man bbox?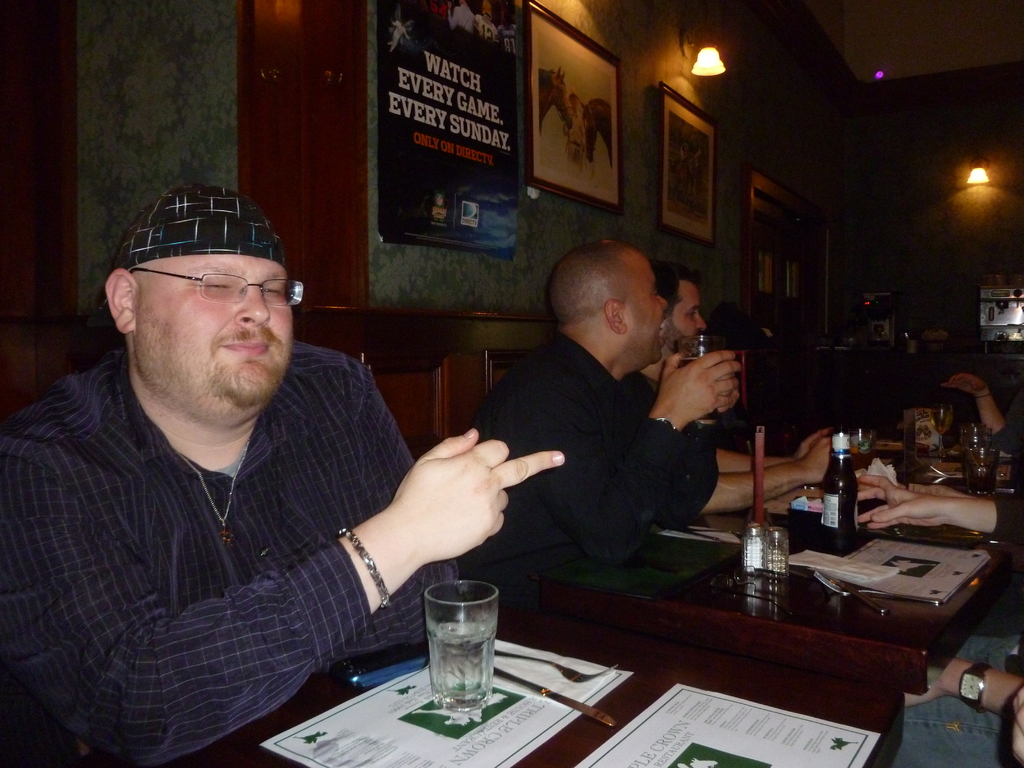
box(0, 170, 472, 764)
